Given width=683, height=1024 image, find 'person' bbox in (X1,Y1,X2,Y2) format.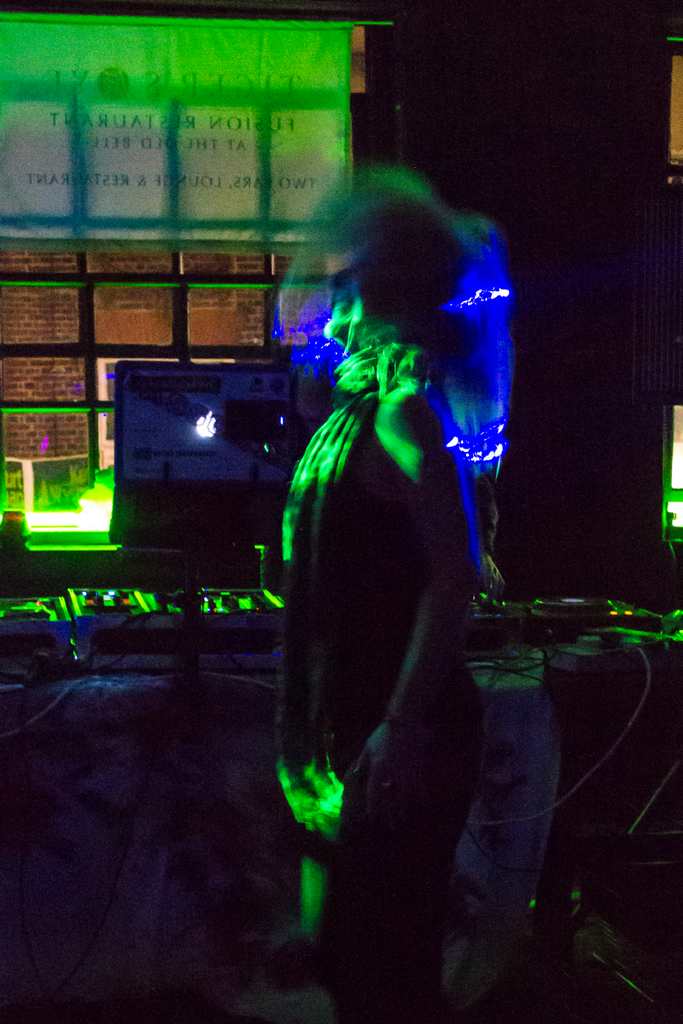
(263,193,496,1015).
